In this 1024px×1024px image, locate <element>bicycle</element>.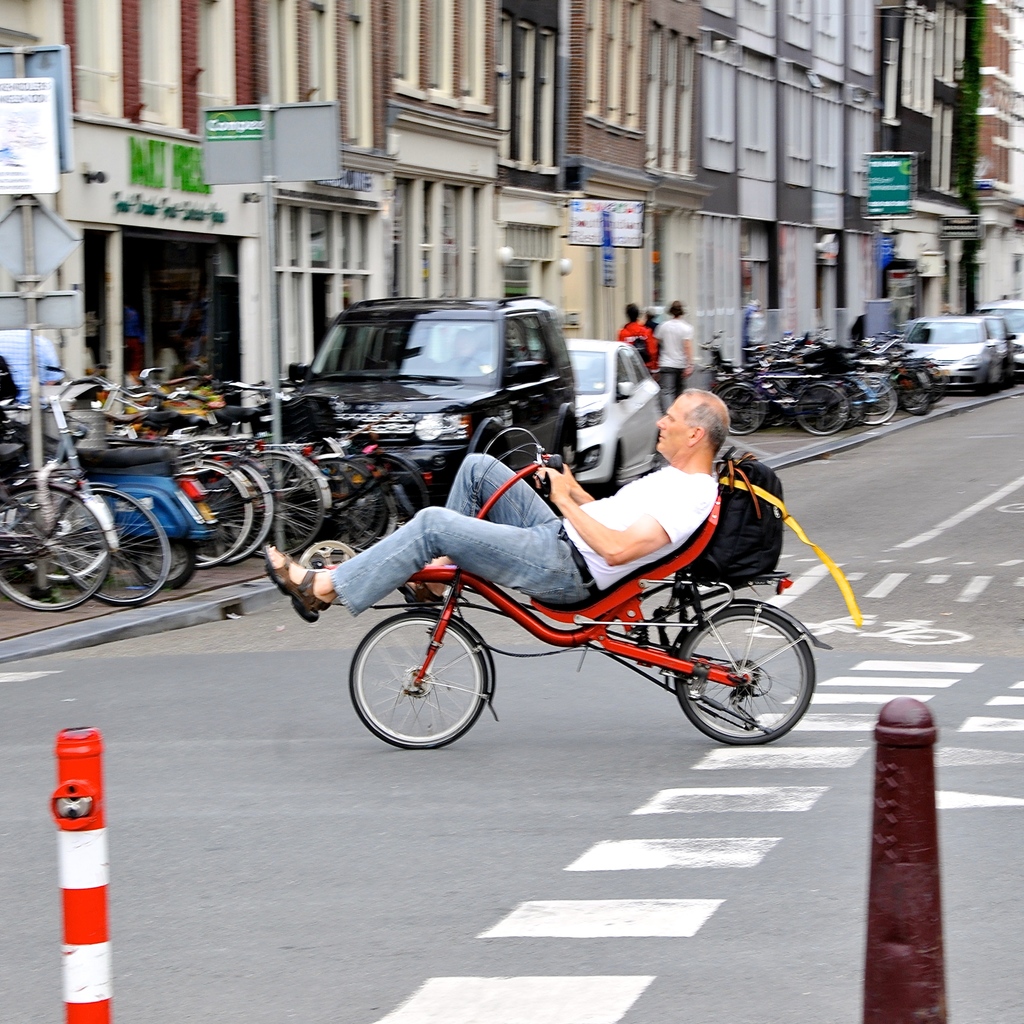
Bounding box: box=[732, 360, 863, 437].
